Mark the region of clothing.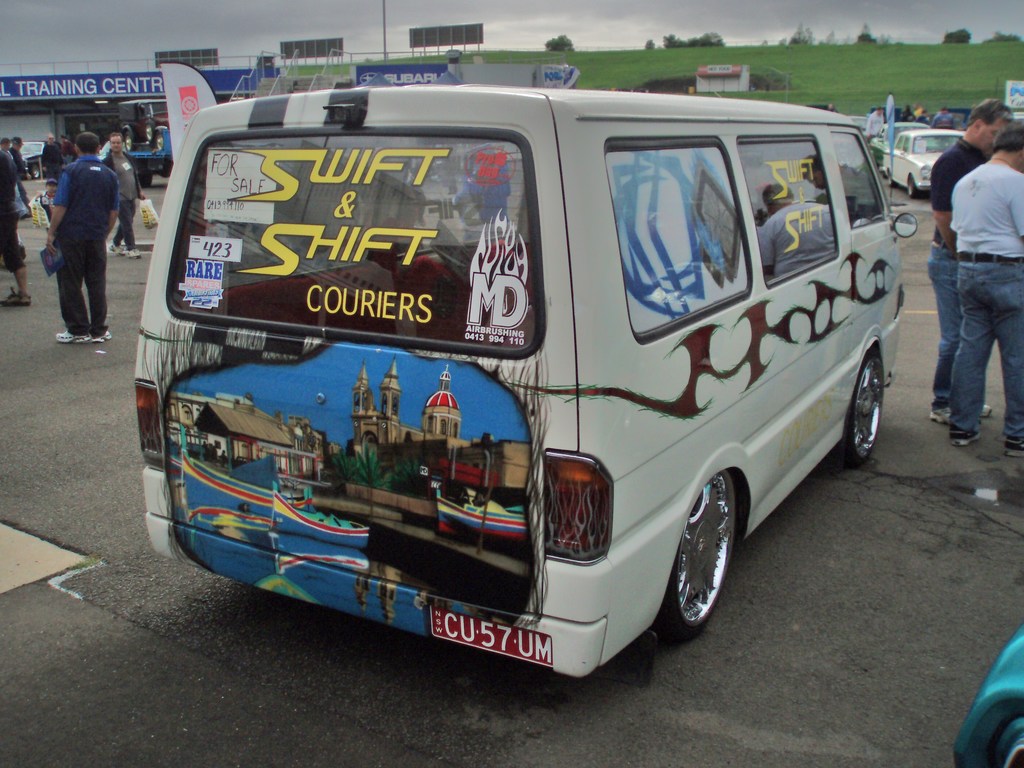
Region: left=934, top=141, right=988, bottom=243.
